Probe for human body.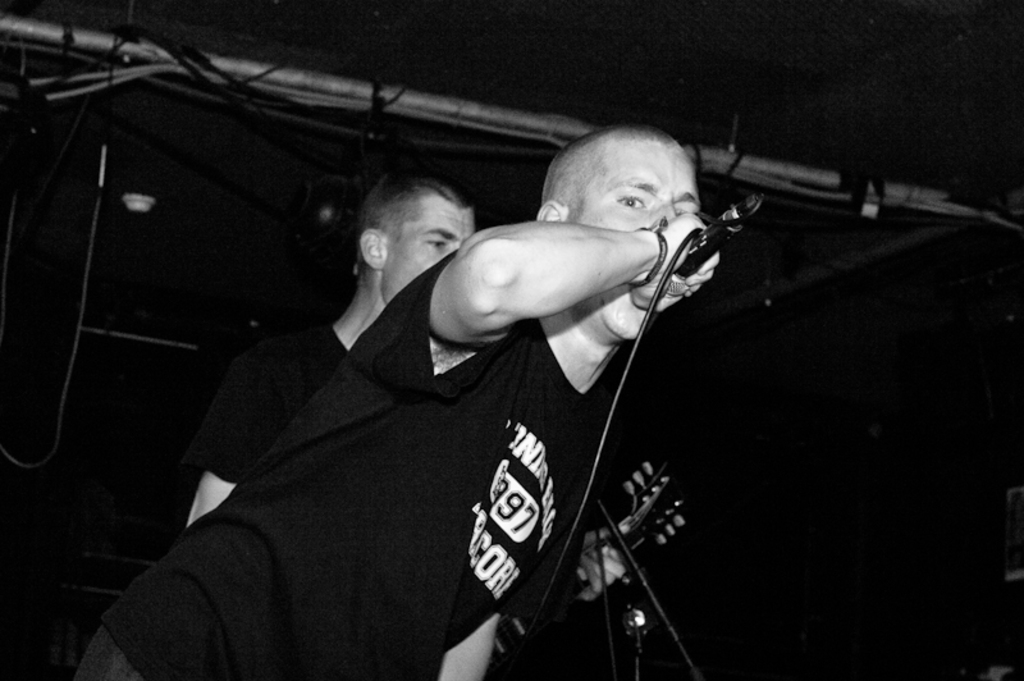
Probe result: bbox=(184, 177, 475, 525).
